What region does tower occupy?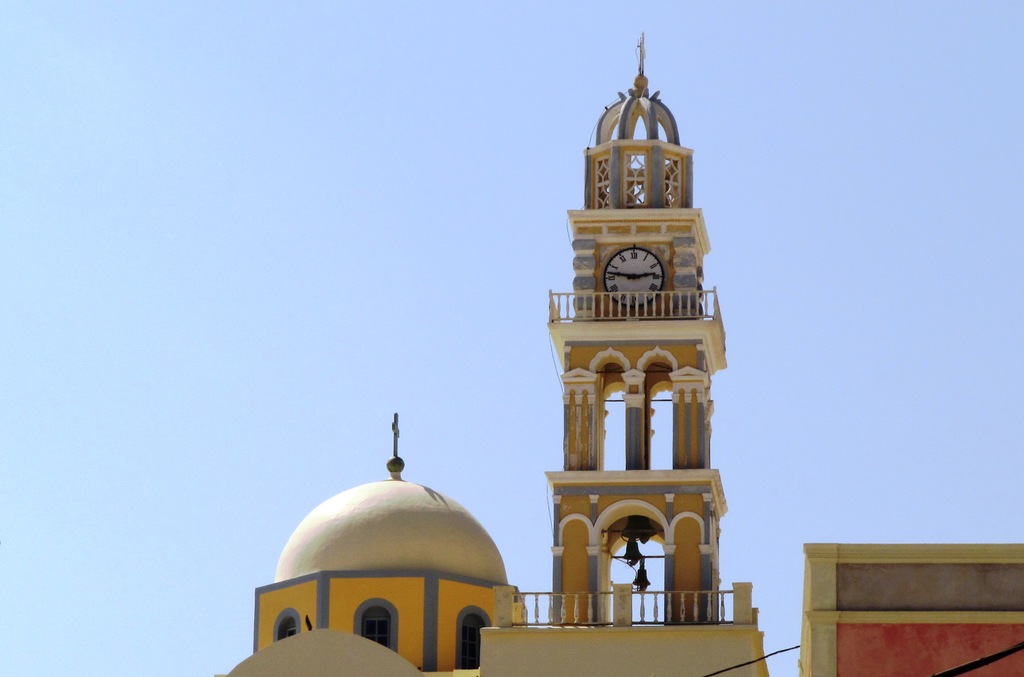
[left=540, top=0, right=737, bottom=647].
